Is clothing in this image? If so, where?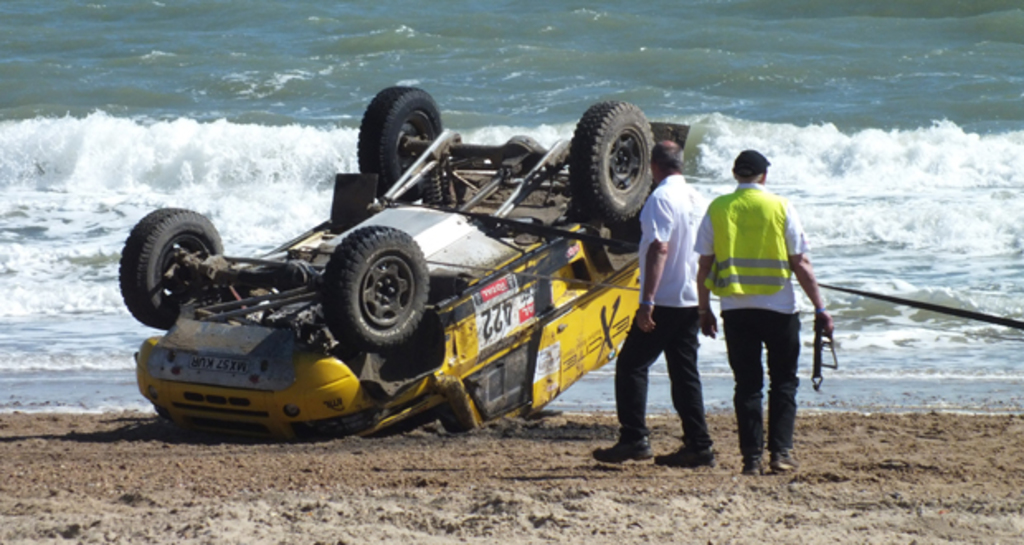
Yes, at BBox(613, 175, 715, 451).
